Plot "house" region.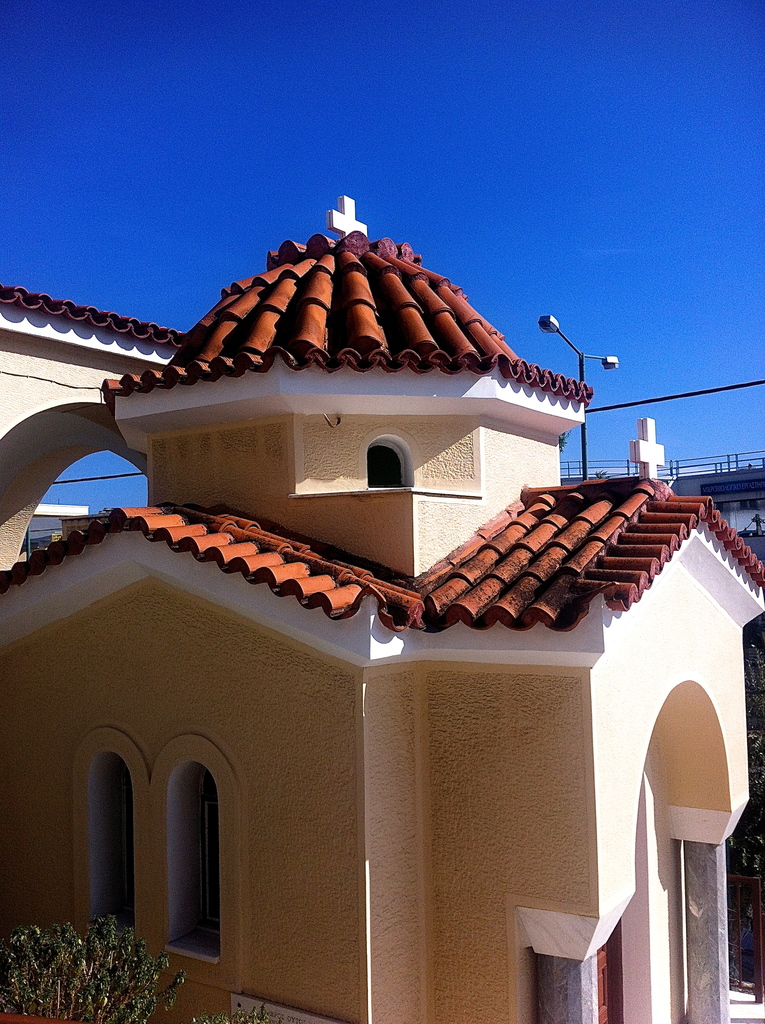
Plotted at x1=0, y1=197, x2=764, y2=1023.
